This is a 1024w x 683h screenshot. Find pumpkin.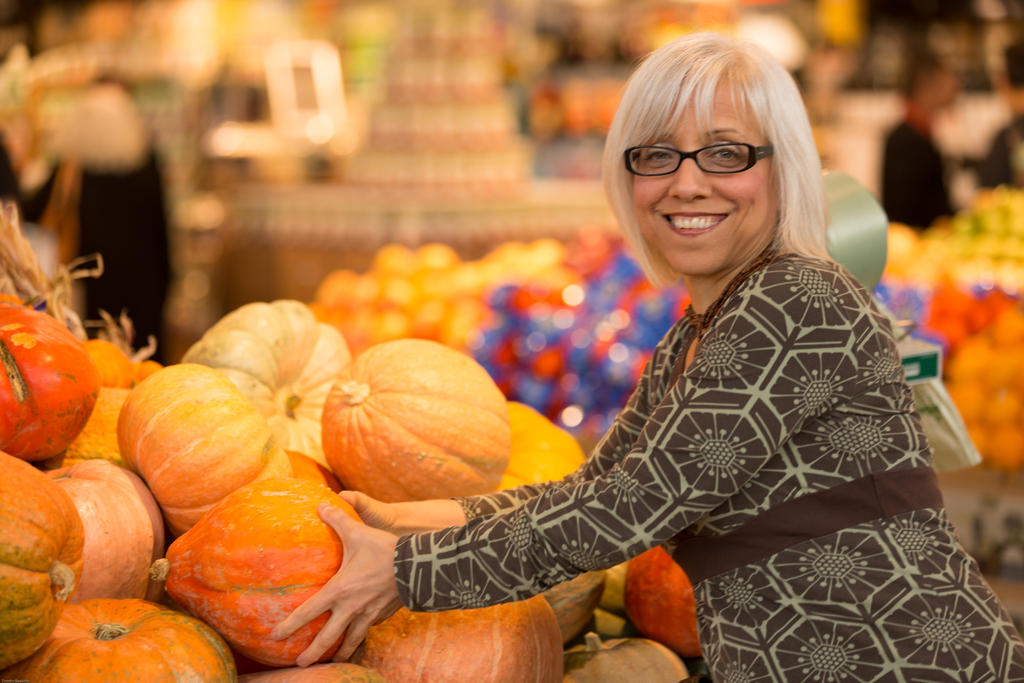
Bounding box: BBox(319, 334, 508, 497).
